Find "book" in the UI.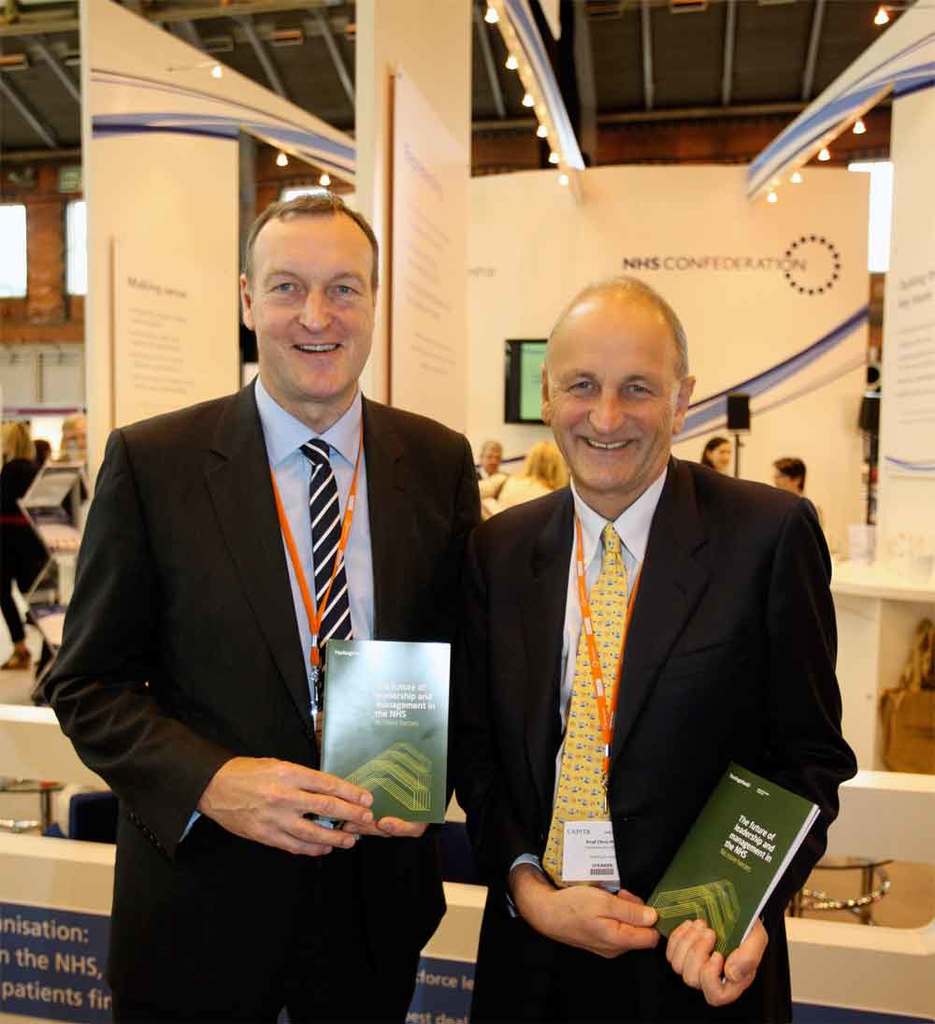
UI element at x1=653 y1=766 x2=815 y2=970.
